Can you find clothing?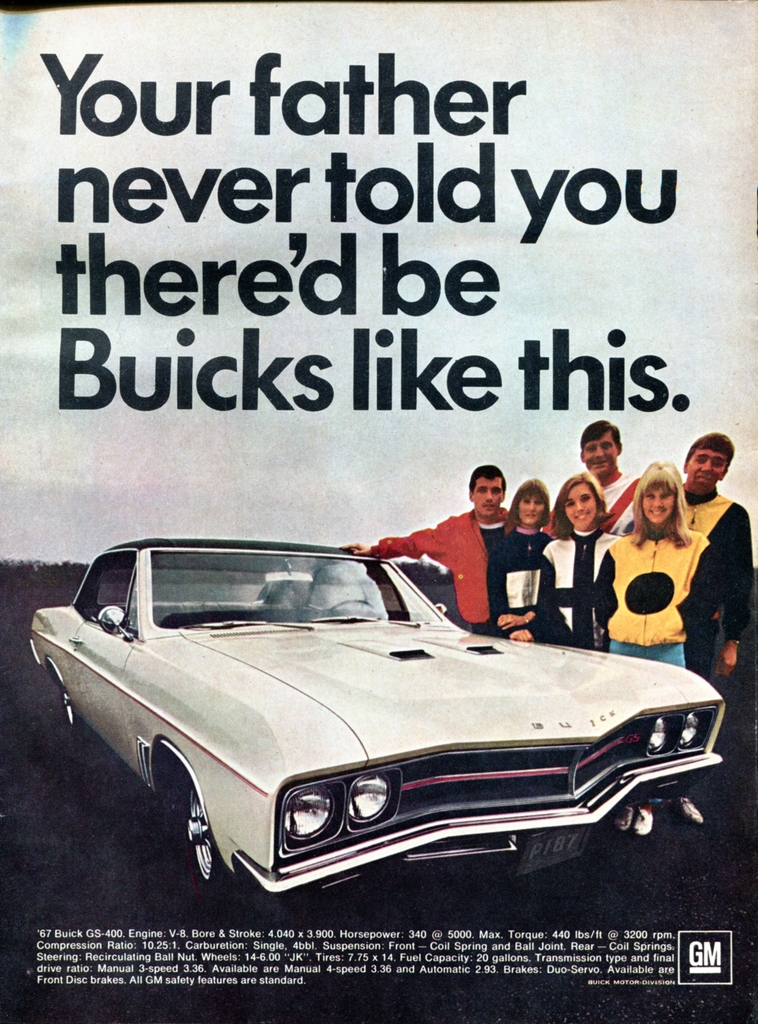
Yes, bounding box: 596,467,638,536.
